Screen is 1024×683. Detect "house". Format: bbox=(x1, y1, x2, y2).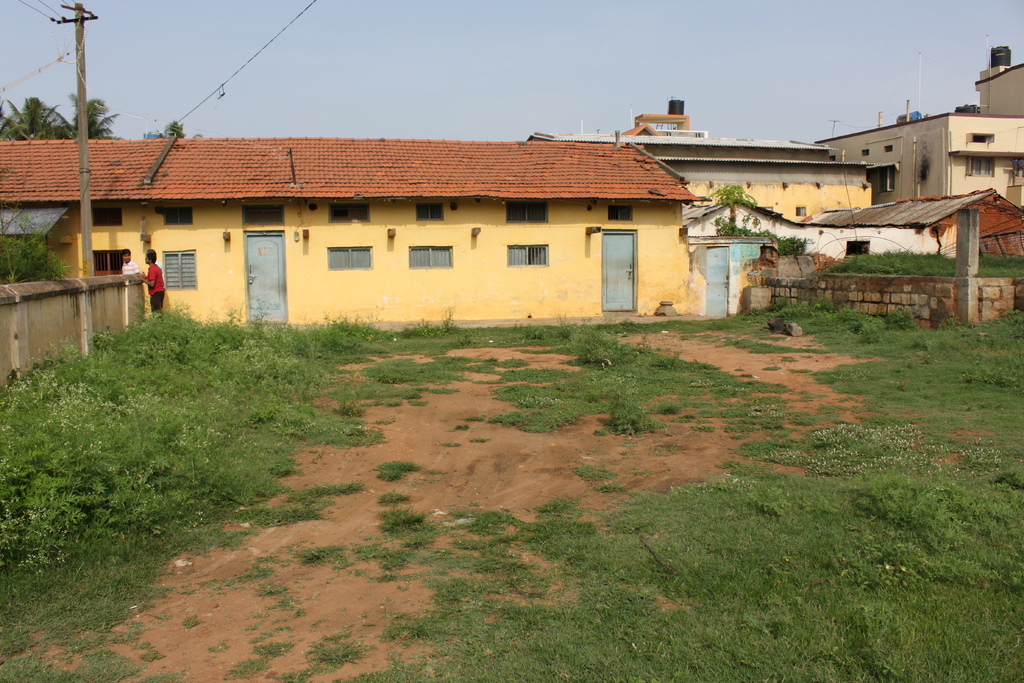
bbox=(822, 44, 1023, 277).
